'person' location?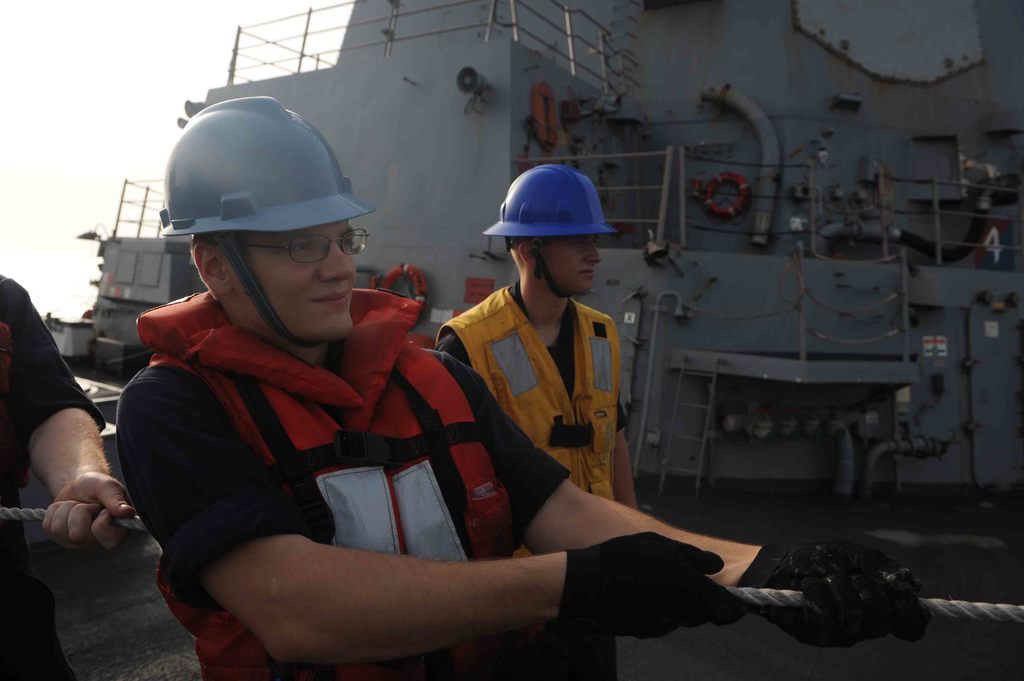
432, 166, 627, 569
